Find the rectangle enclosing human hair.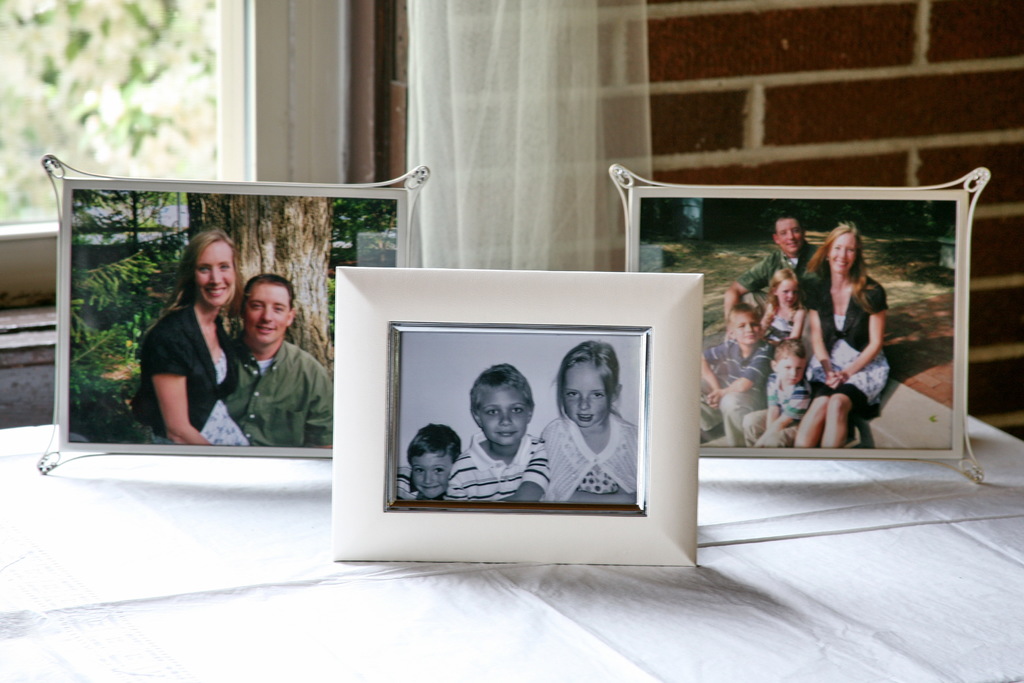
[242, 270, 296, 304].
